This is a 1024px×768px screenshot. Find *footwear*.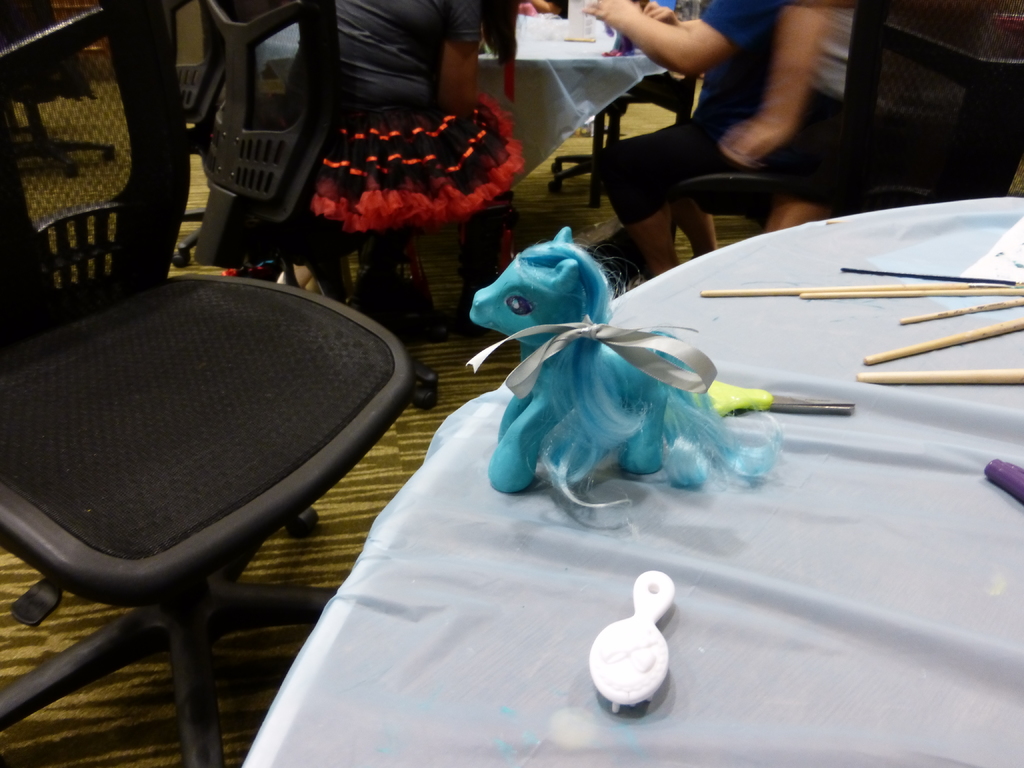
Bounding box: bbox=[586, 220, 649, 277].
